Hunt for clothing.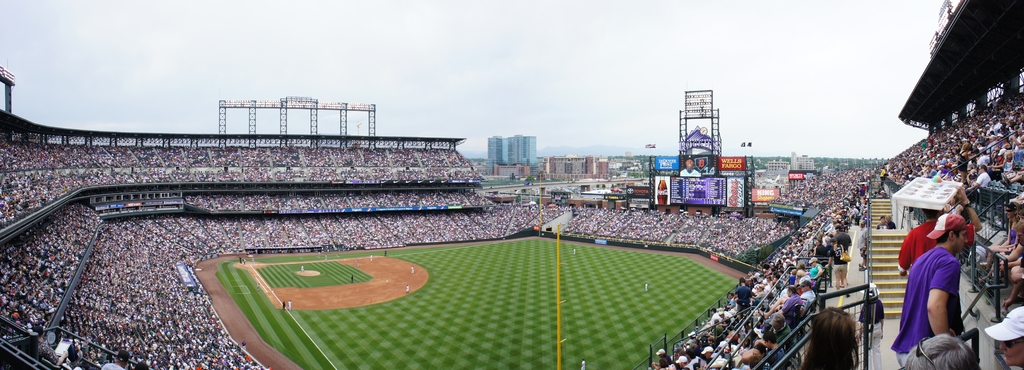
Hunted down at x1=856, y1=295, x2=883, y2=369.
